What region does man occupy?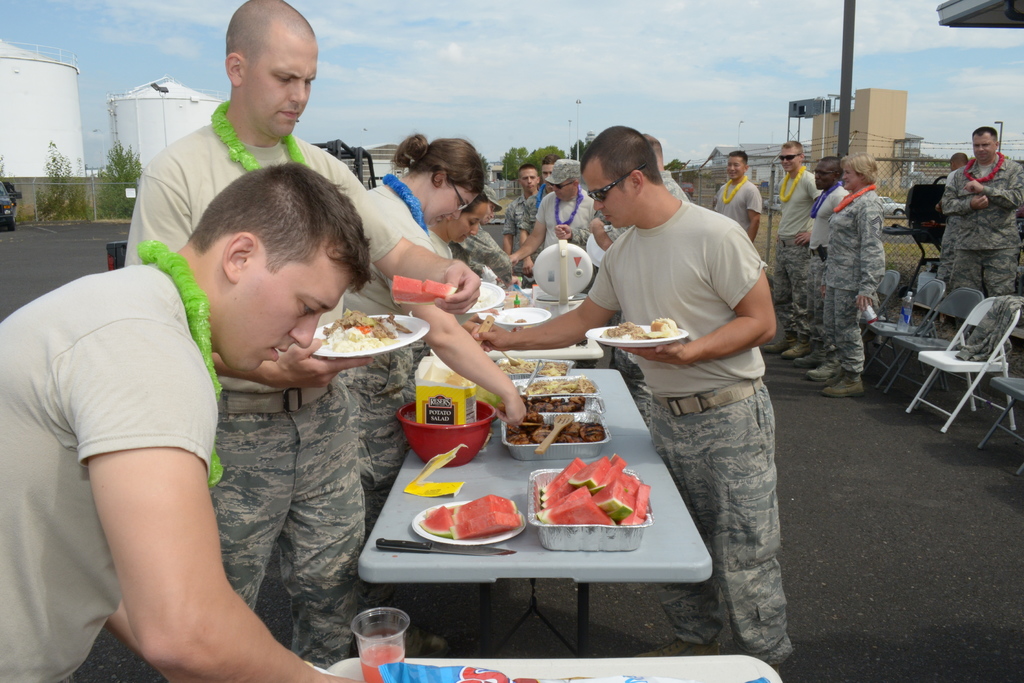
(942, 123, 1023, 298).
